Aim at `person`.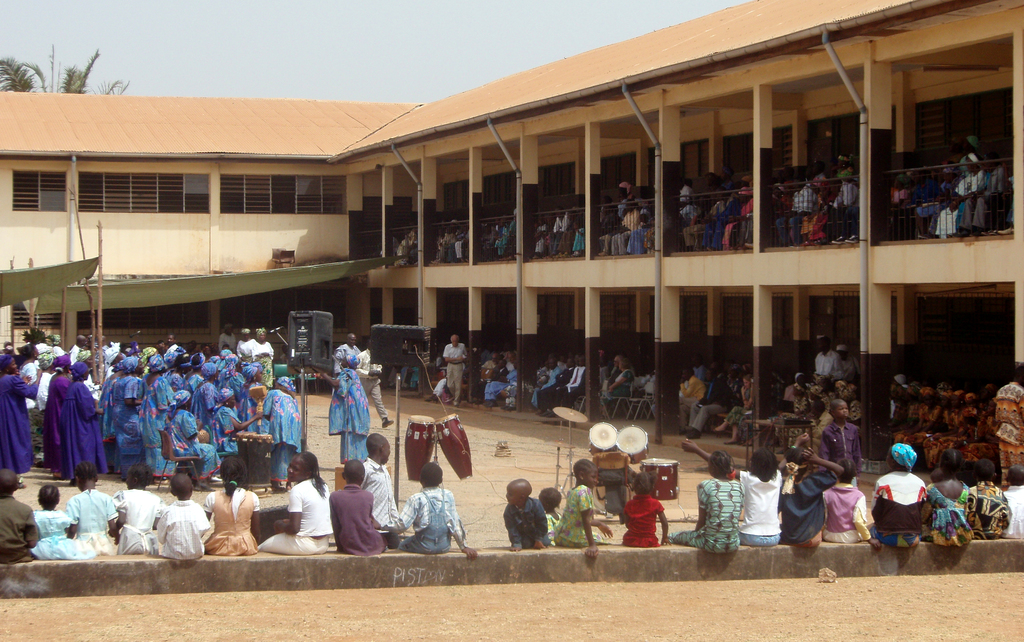
Aimed at l=876, t=451, r=935, b=564.
